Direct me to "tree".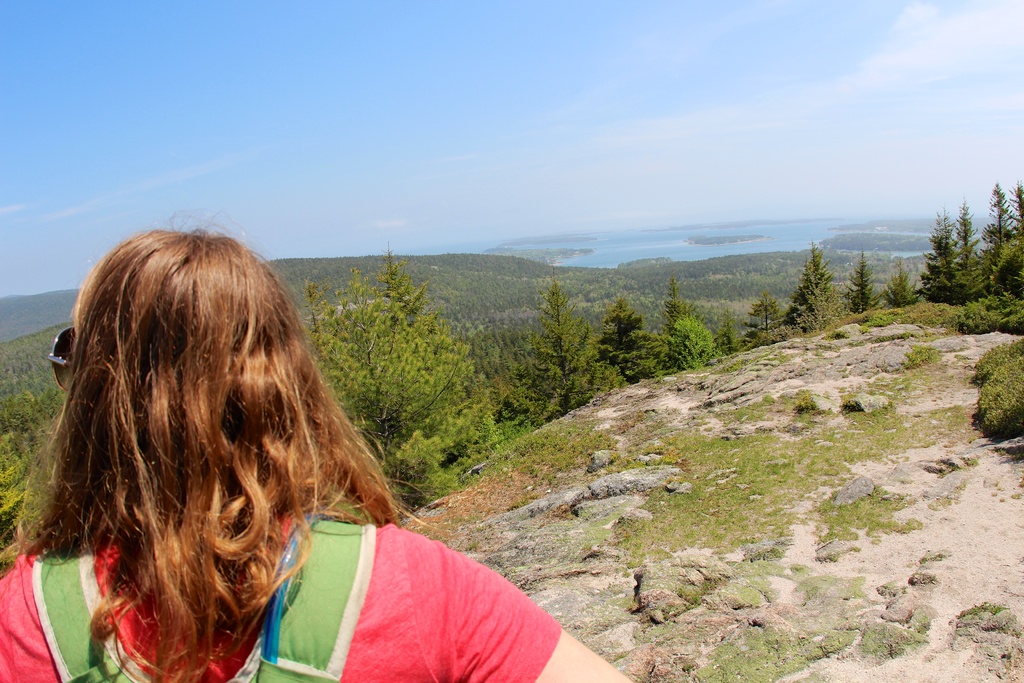
Direction: {"left": 984, "top": 174, "right": 1014, "bottom": 268}.
